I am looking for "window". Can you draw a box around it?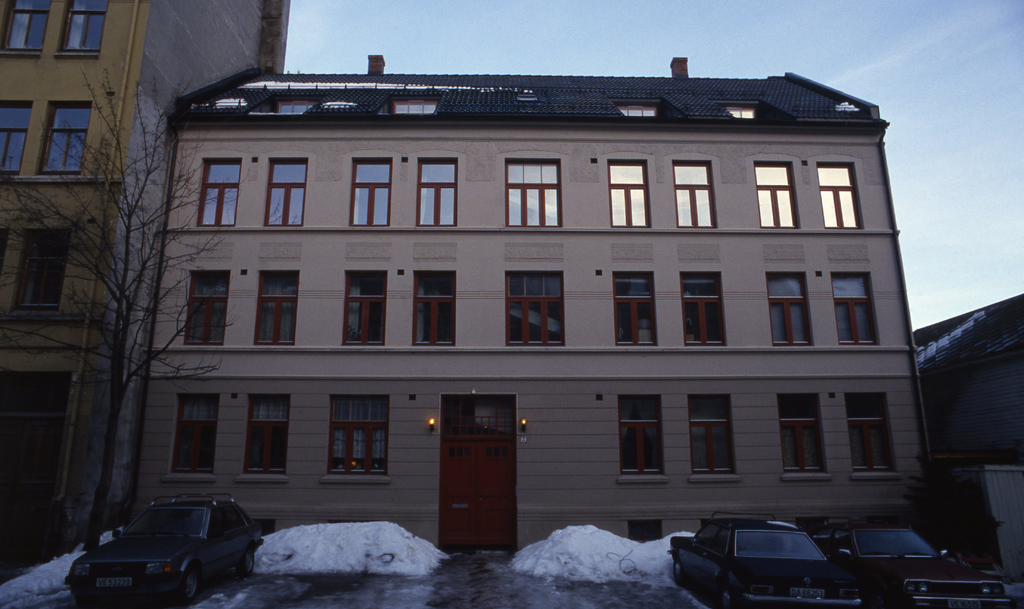
Sure, the bounding box is select_region(197, 157, 240, 228).
